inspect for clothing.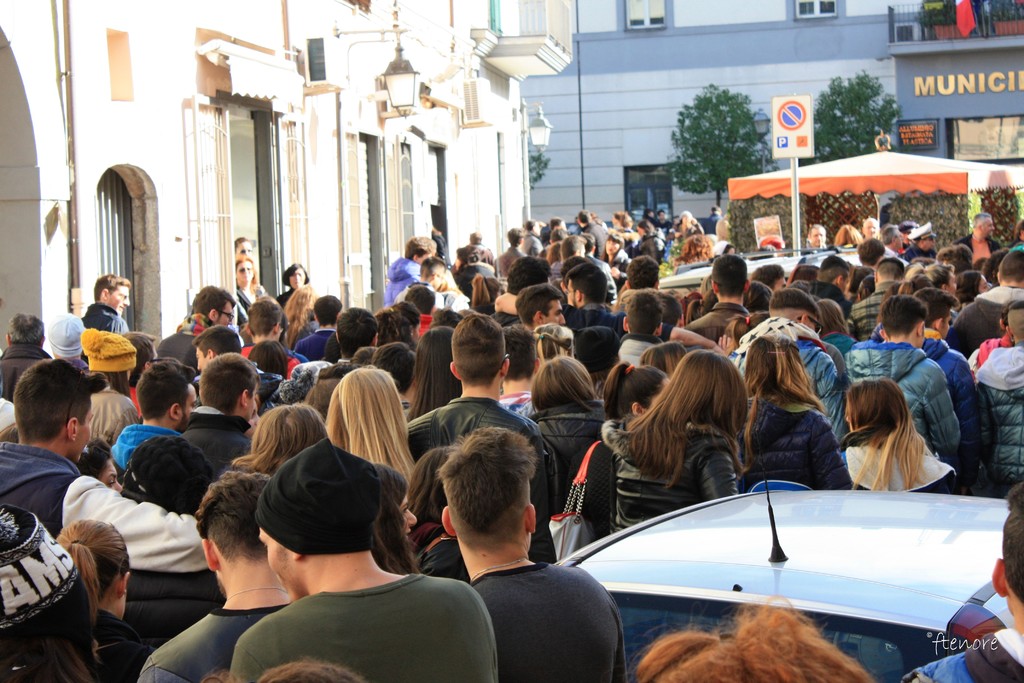
Inspection: rect(136, 602, 280, 682).
